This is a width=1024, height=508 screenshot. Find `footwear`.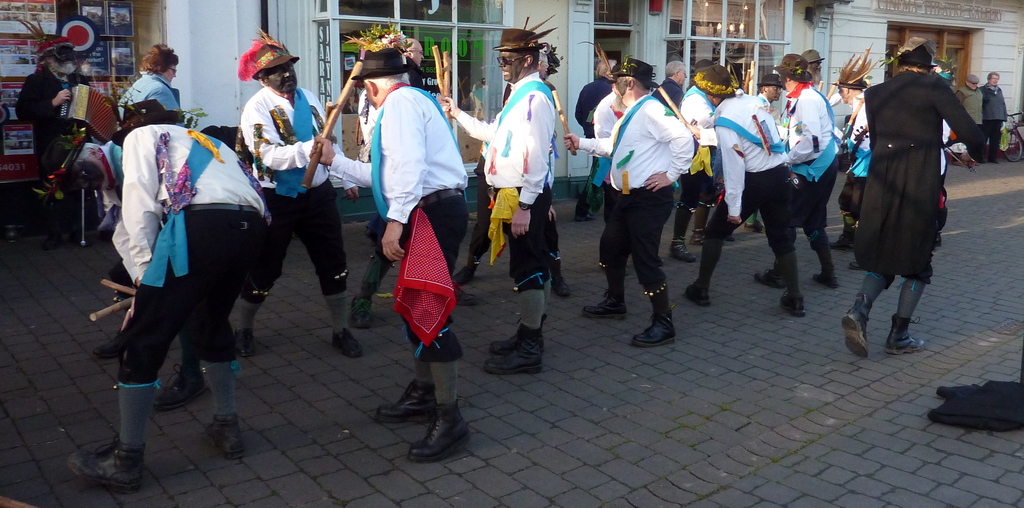
Bounding box: bbox(451, 287, 474, 306).
